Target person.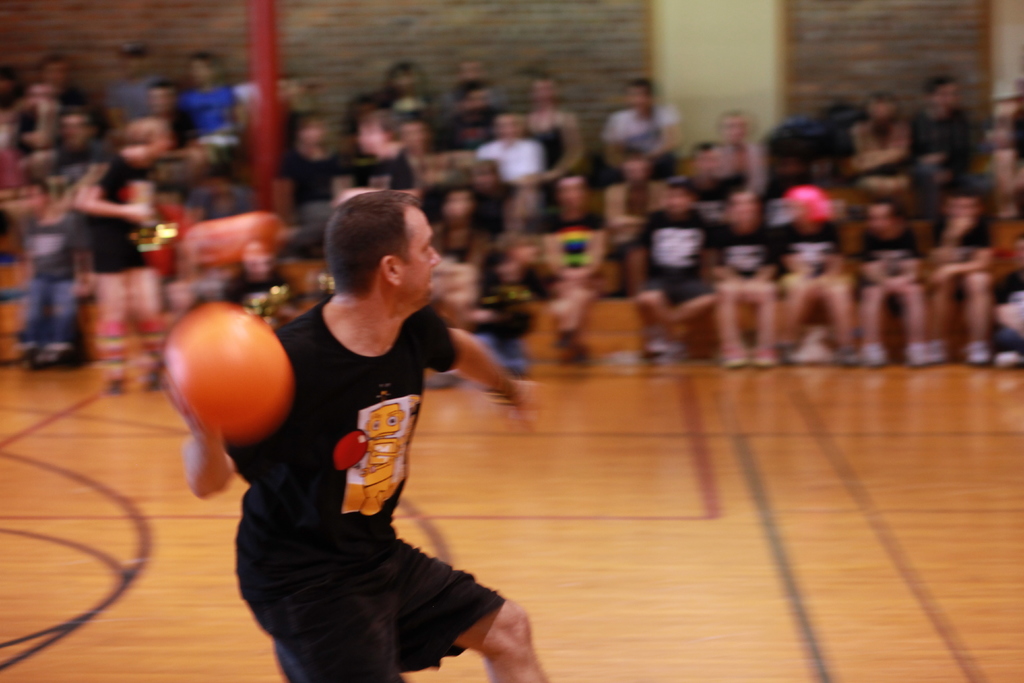
Target region: x1=183 y1=186 x2=553 y2=682.
